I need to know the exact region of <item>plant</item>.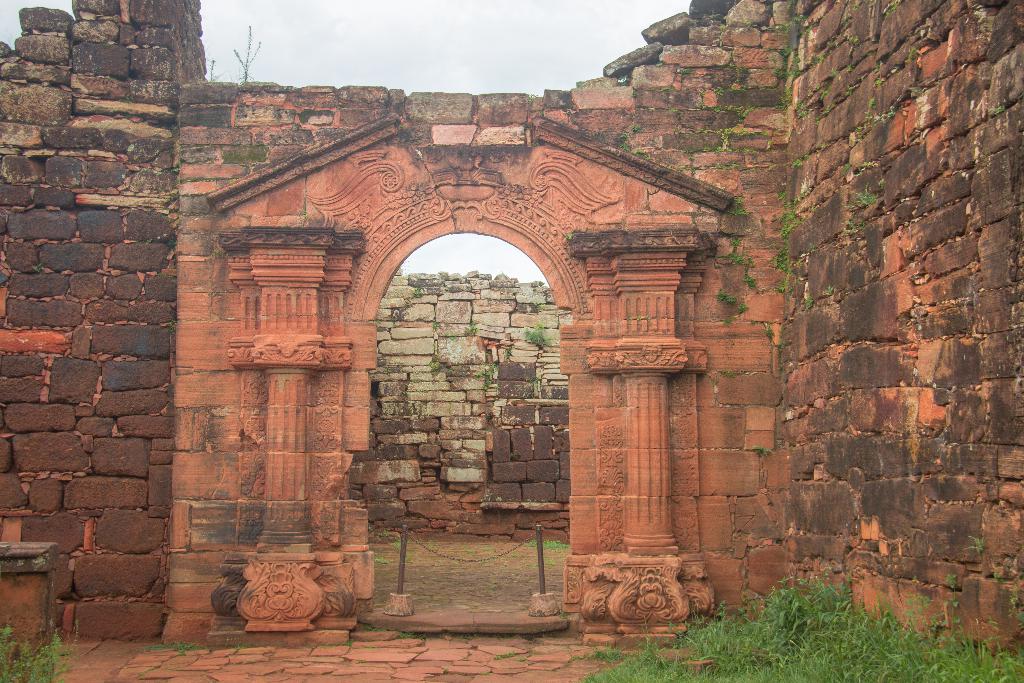
Region: [844,85,851,95].
